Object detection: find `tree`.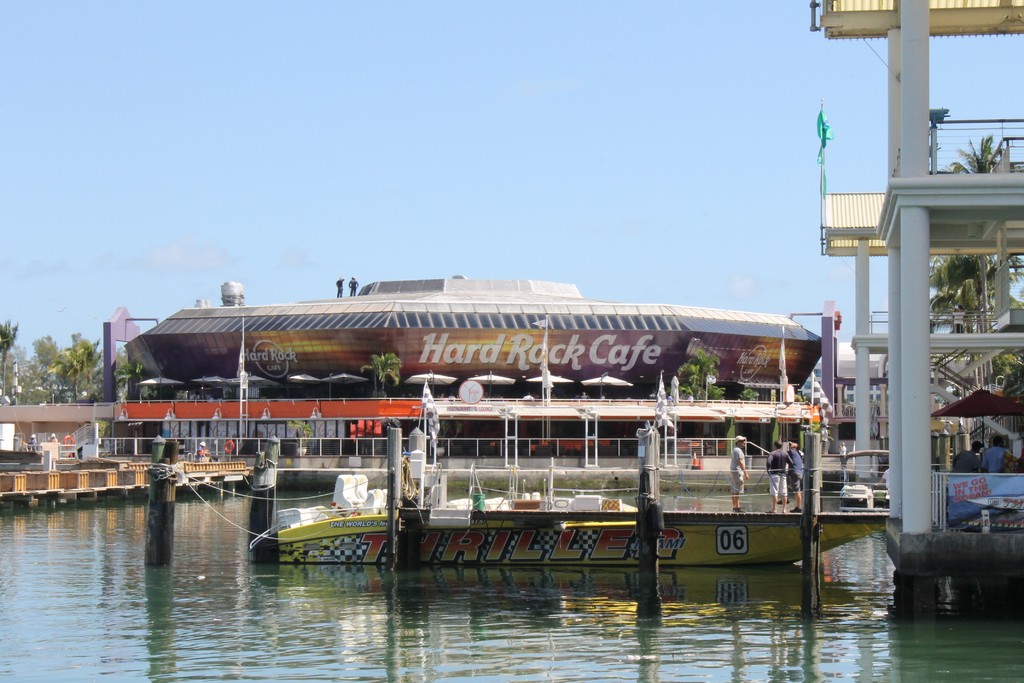
<box>110,352,141,397</box>.
